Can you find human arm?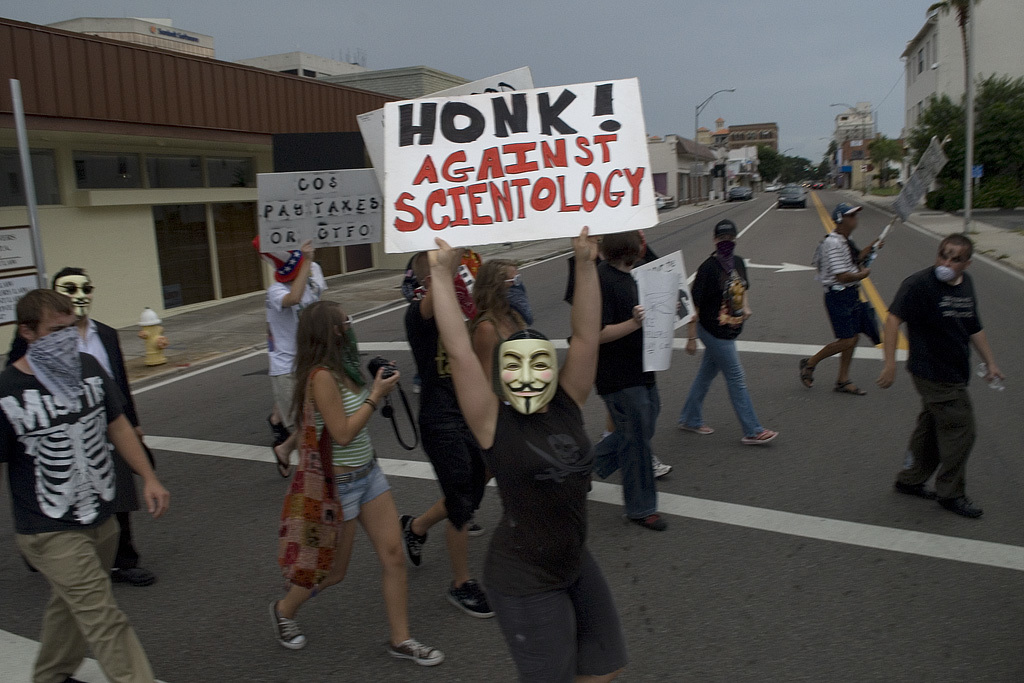
Yes, bounding box: {"x1": 738, "y1": 270, "x2": 754, "y2": 320}.
